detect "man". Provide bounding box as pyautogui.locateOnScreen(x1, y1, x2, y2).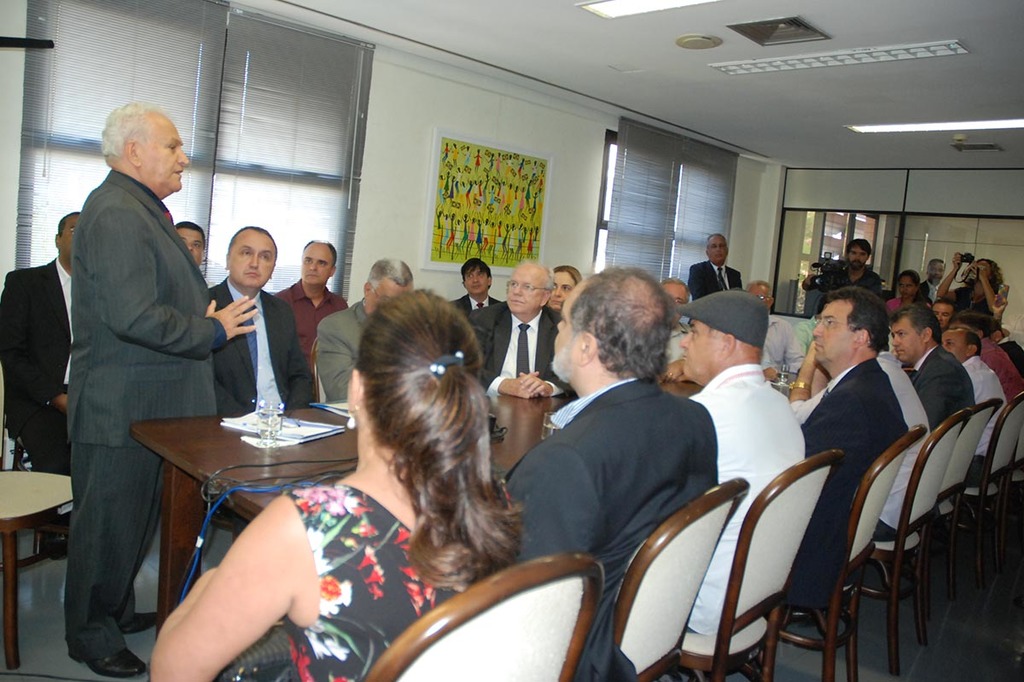
pyautogui.locateOnScreen(940, 322, 1011, 486).
